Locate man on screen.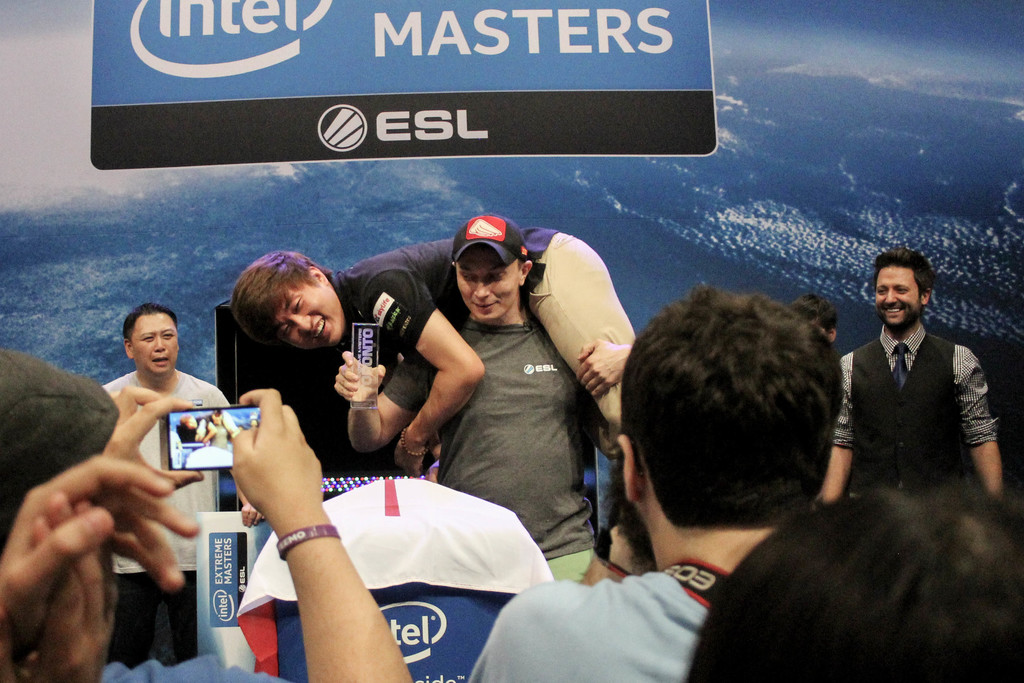
On screen at Rect(462, 281, 845, 682).
